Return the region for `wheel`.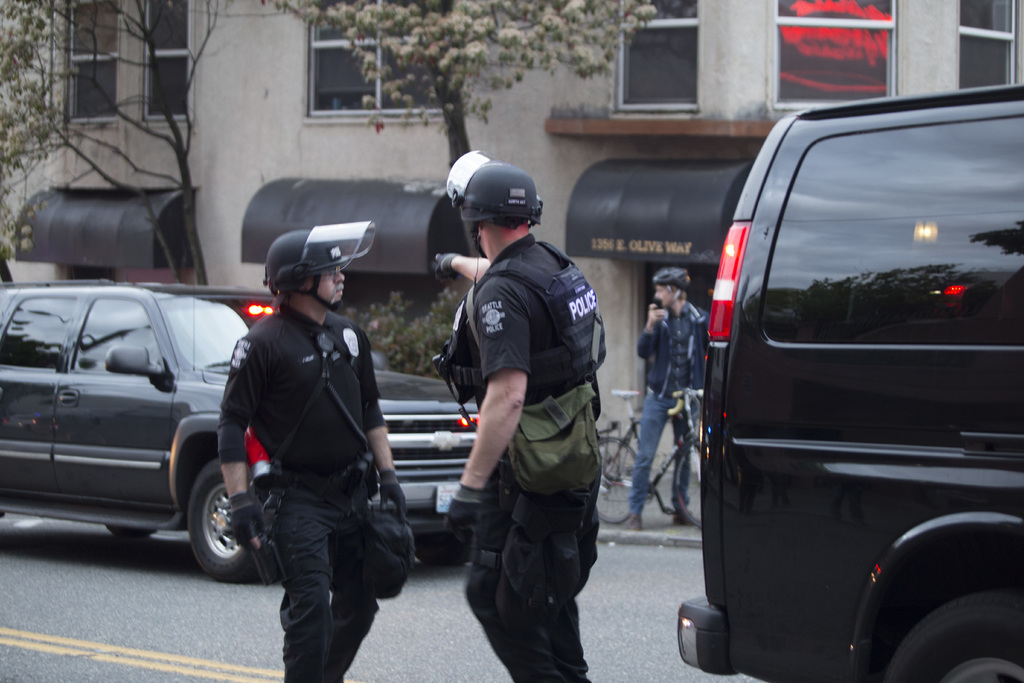
bbox=[414, 516, 474, 568].
